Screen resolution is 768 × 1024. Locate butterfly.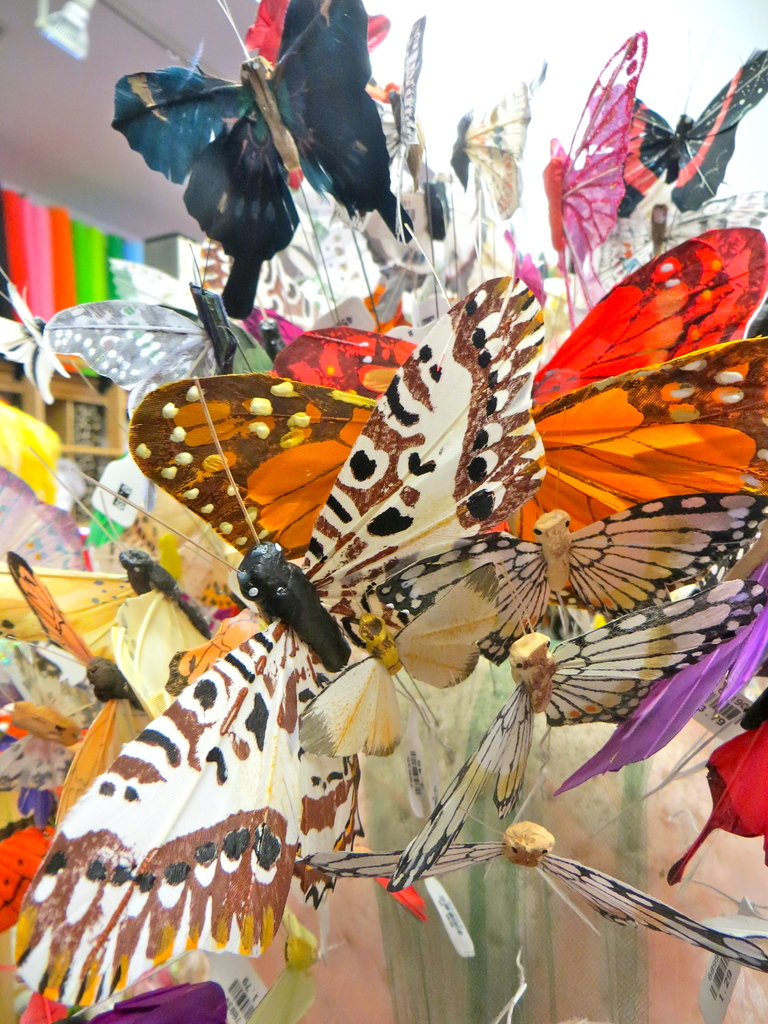
[x1=110, y1=0, x2=415, y2=321].
